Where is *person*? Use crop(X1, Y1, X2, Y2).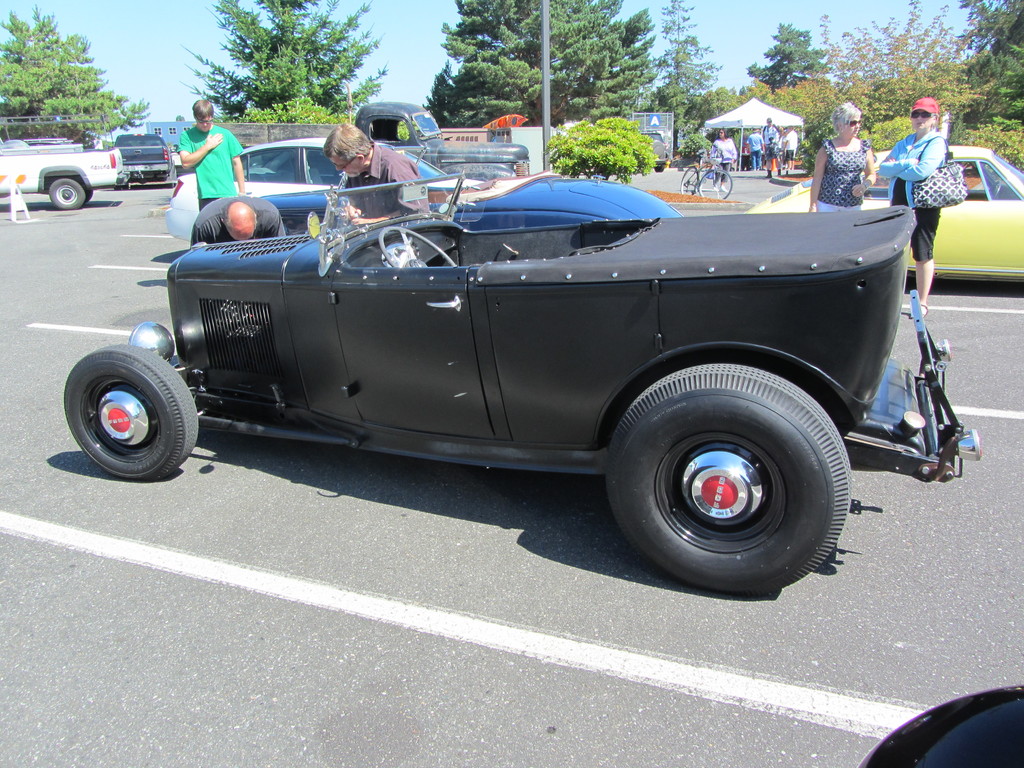
crop(191, 193, 285, 246).
